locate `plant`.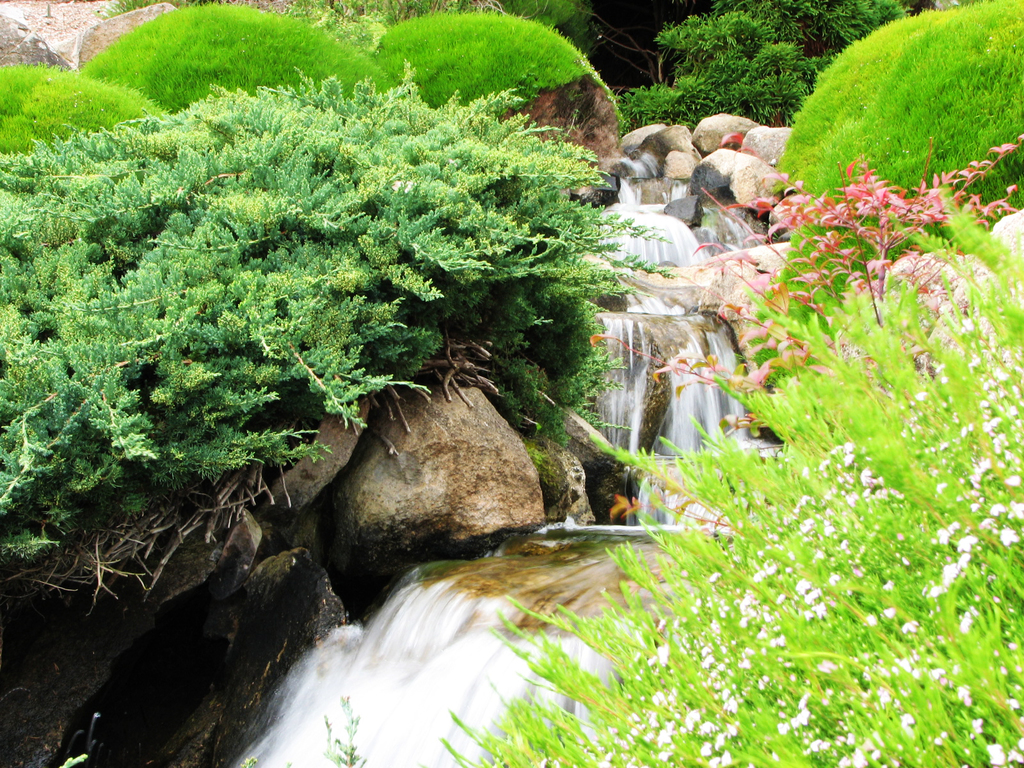
Bounding box: (588, 129, 1023, 521).
